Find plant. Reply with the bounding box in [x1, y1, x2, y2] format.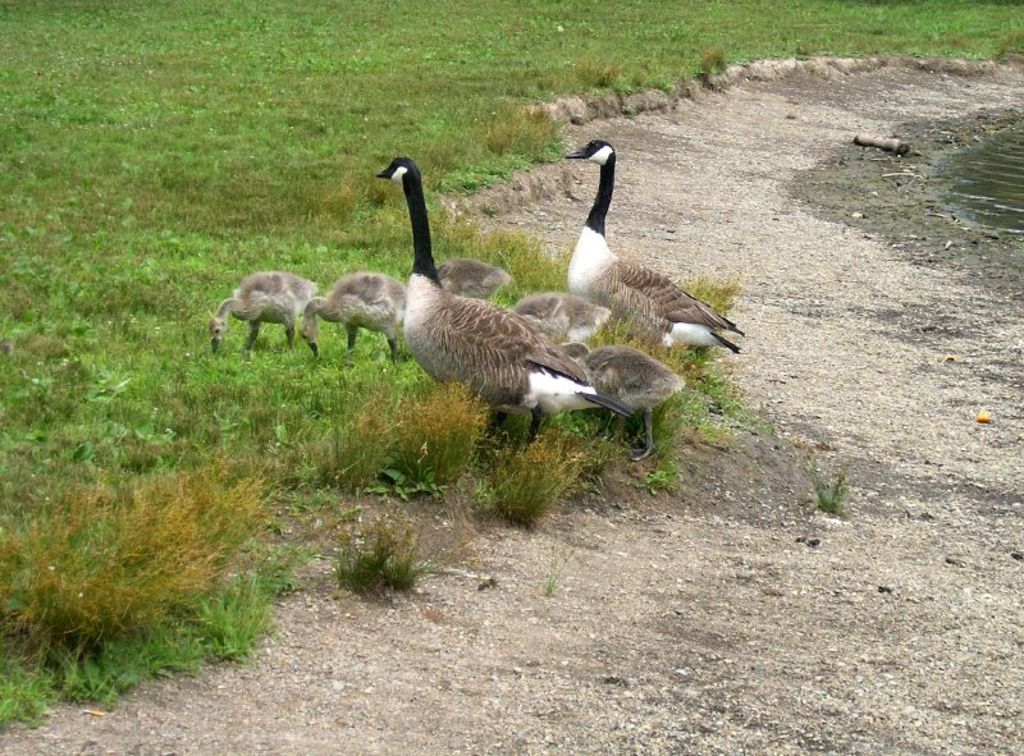
[408, 379, 506, 489].
